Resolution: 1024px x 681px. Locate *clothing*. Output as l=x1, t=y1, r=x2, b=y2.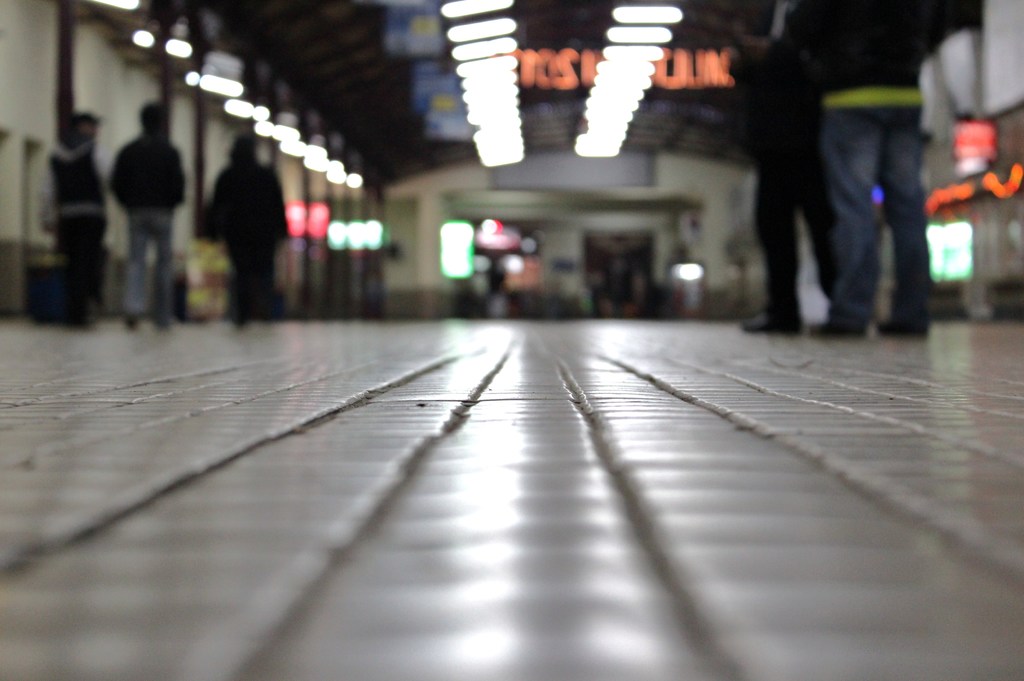
l=735, t=41, r=828, b=302.
